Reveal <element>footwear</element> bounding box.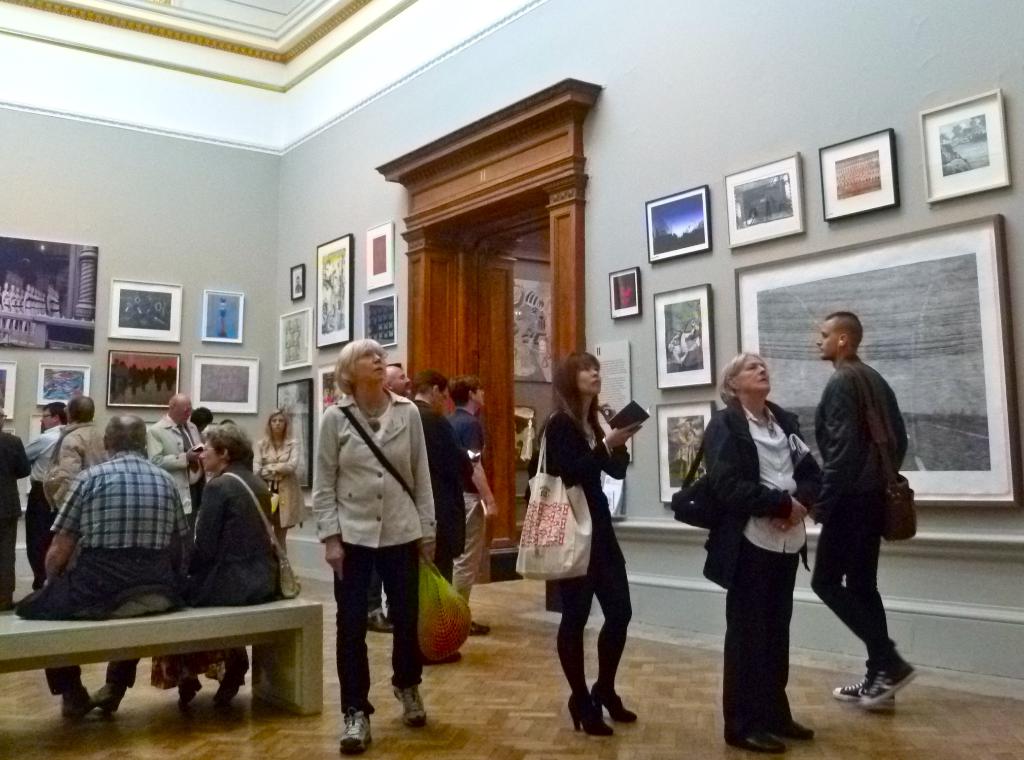
Revealed: bbox=(465, 620, 489, 633).
